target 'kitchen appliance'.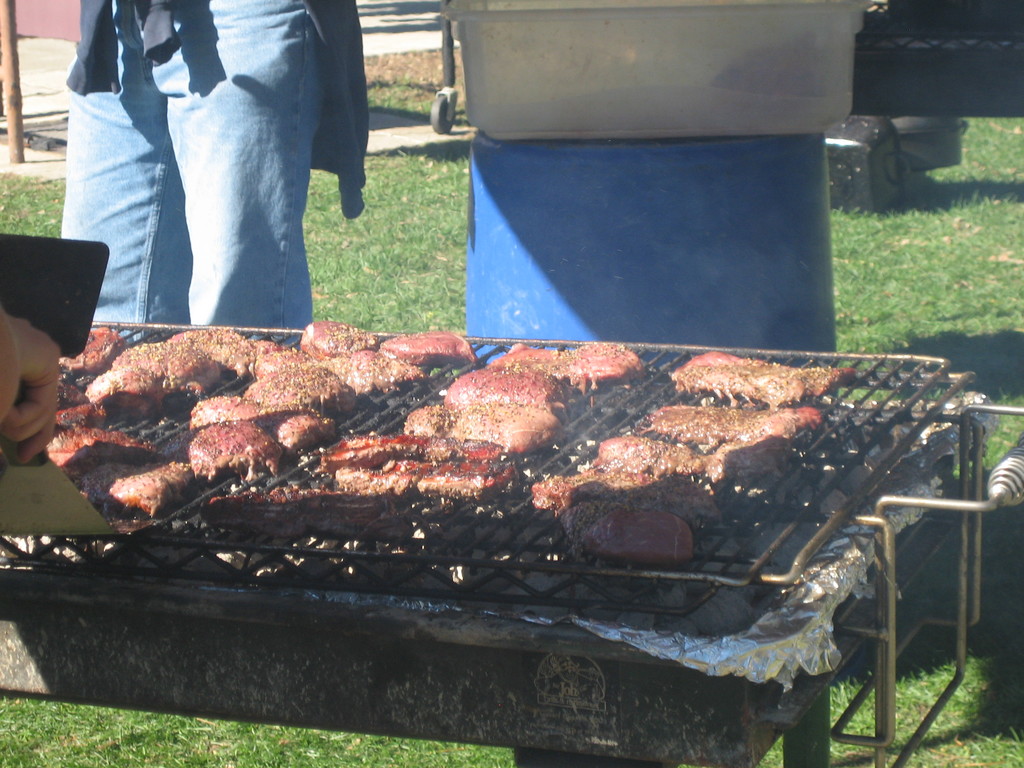
Target region: 0, 230, 105, 344.
